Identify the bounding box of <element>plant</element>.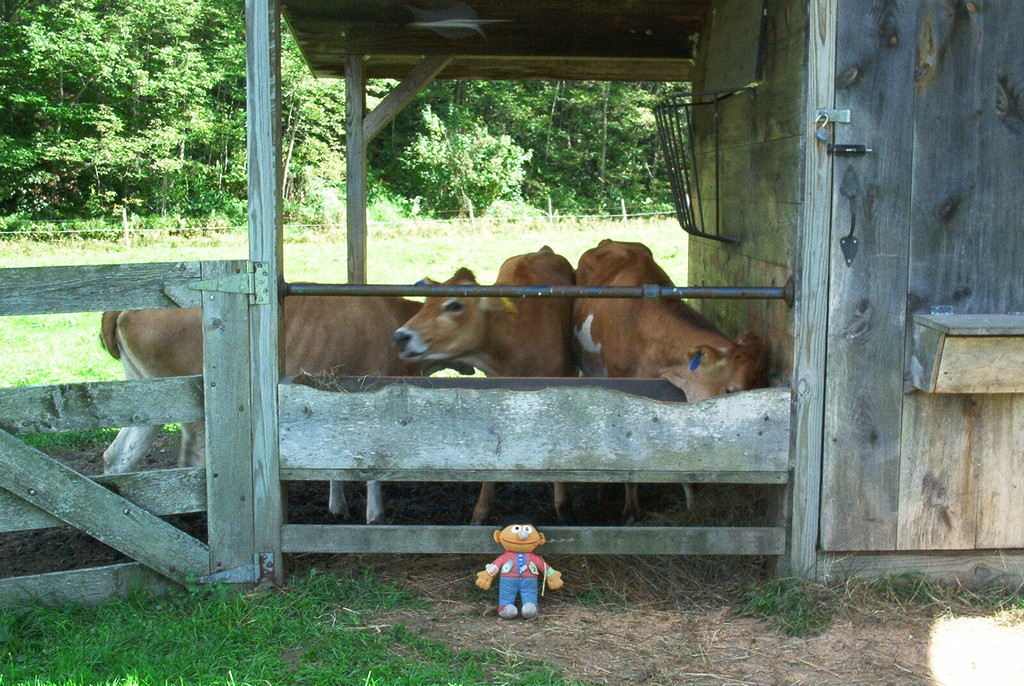
region(966, 573, 1022, 612).
